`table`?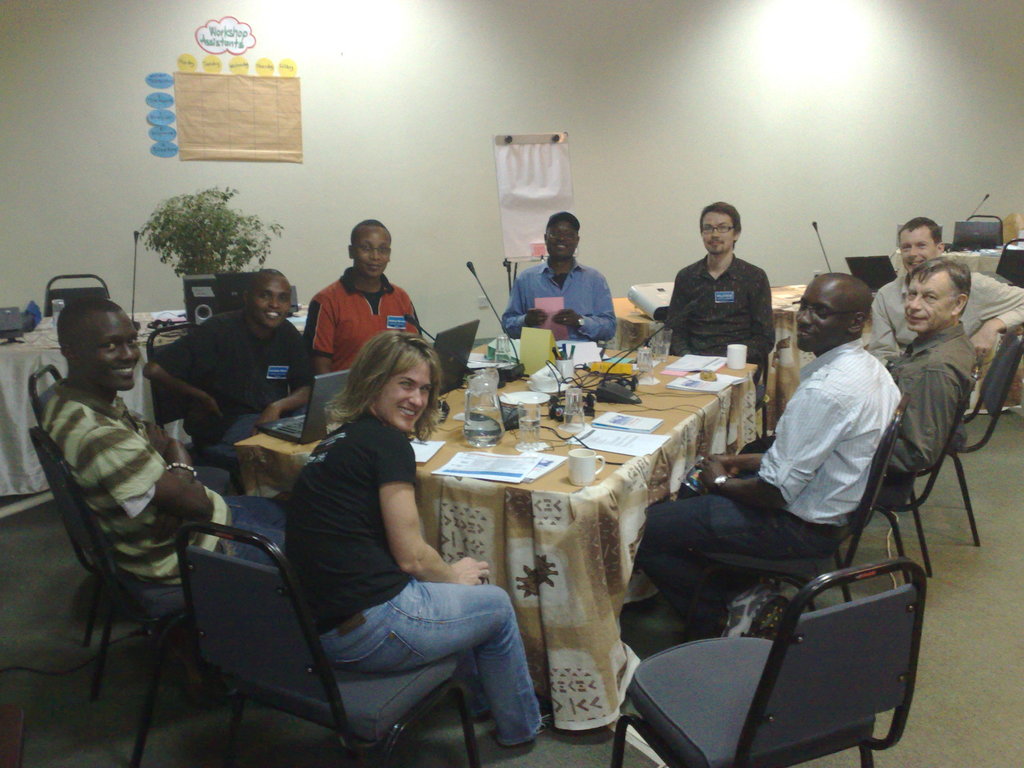
{"x1": 764, "y1": 273, "x2": 819, "y2": 424}
